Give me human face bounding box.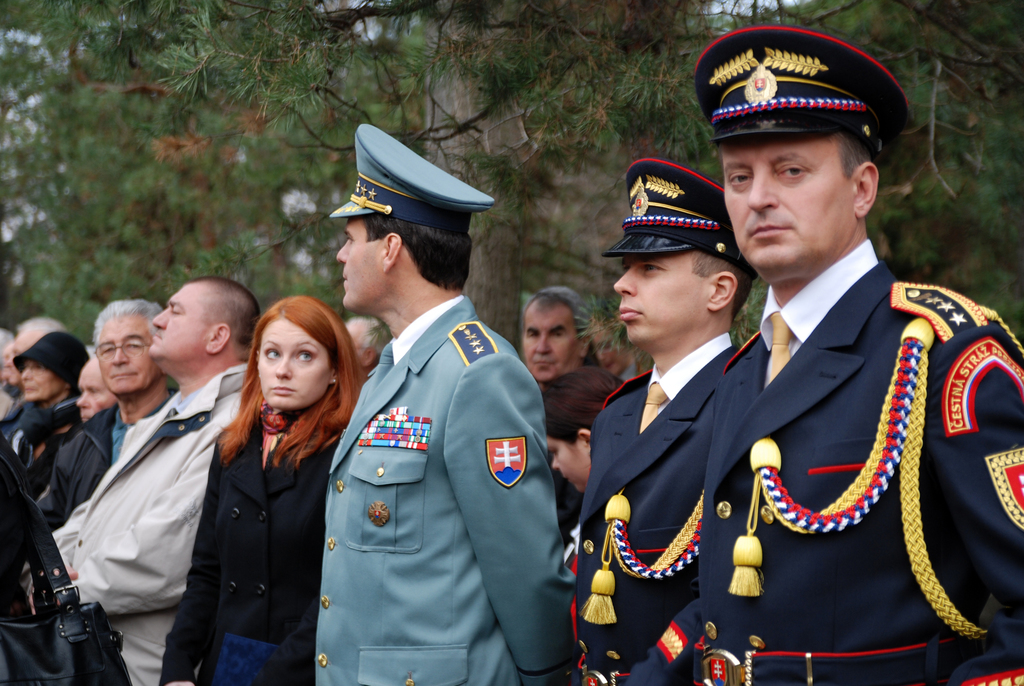
<region>76, 361, 115, 420</region>.
